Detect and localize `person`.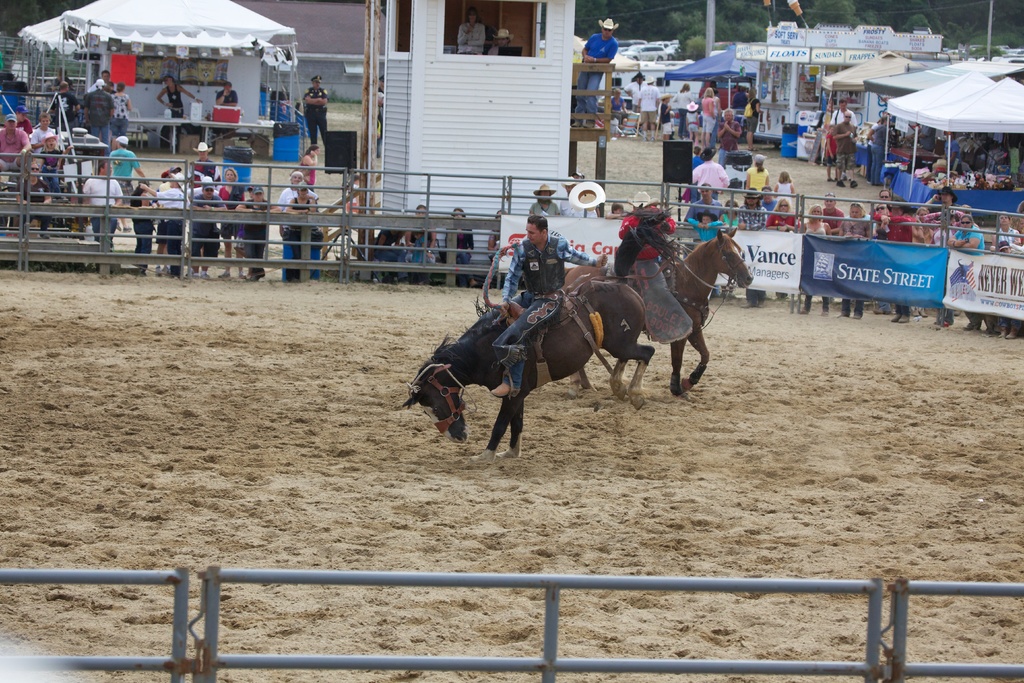
Localized at (51, 82, 79, 131).
